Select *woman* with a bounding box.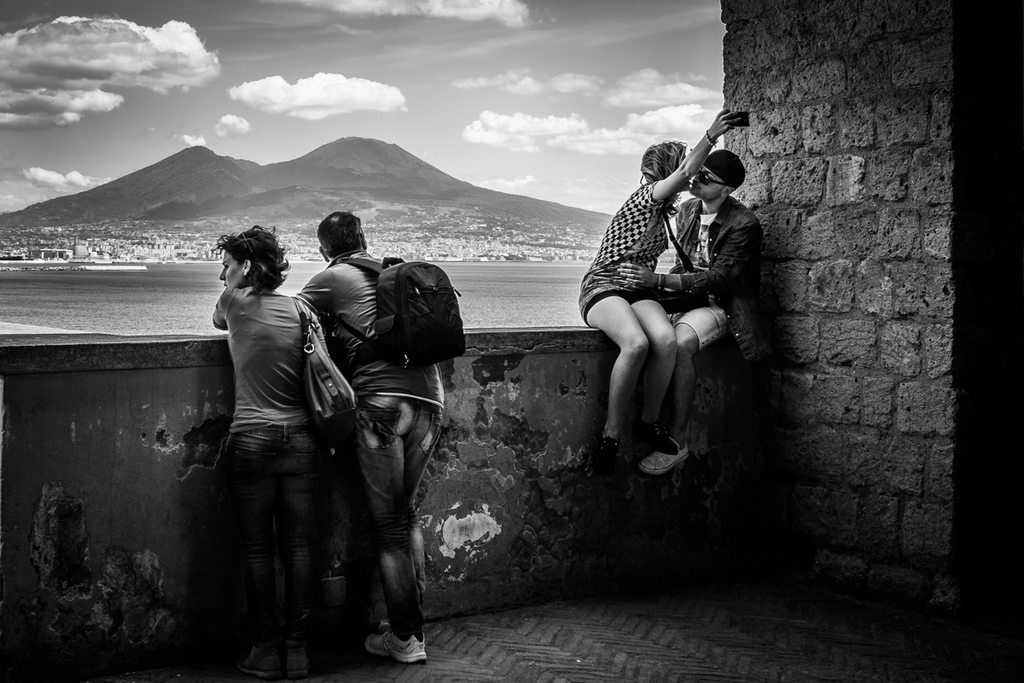
[x1=579, y1=108, x2=743, y2=479].
